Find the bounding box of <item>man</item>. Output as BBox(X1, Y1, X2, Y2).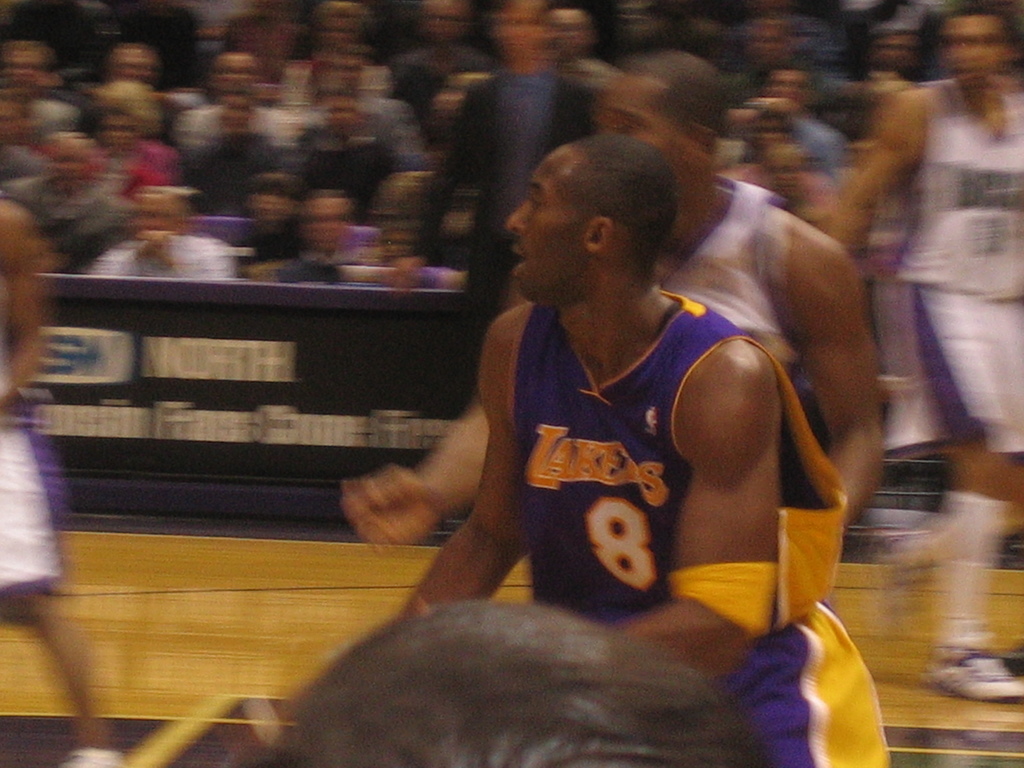
BBox(0, 196, 115, 767).
